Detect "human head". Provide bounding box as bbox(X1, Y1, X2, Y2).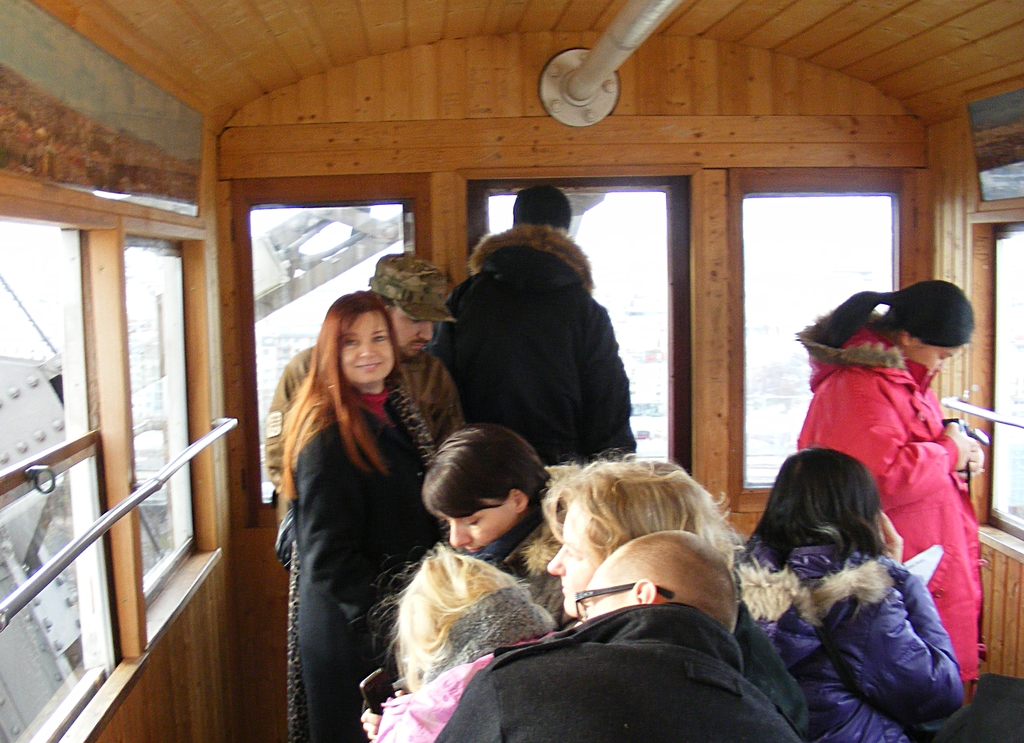
bbox(367, 253, 433, 356).
